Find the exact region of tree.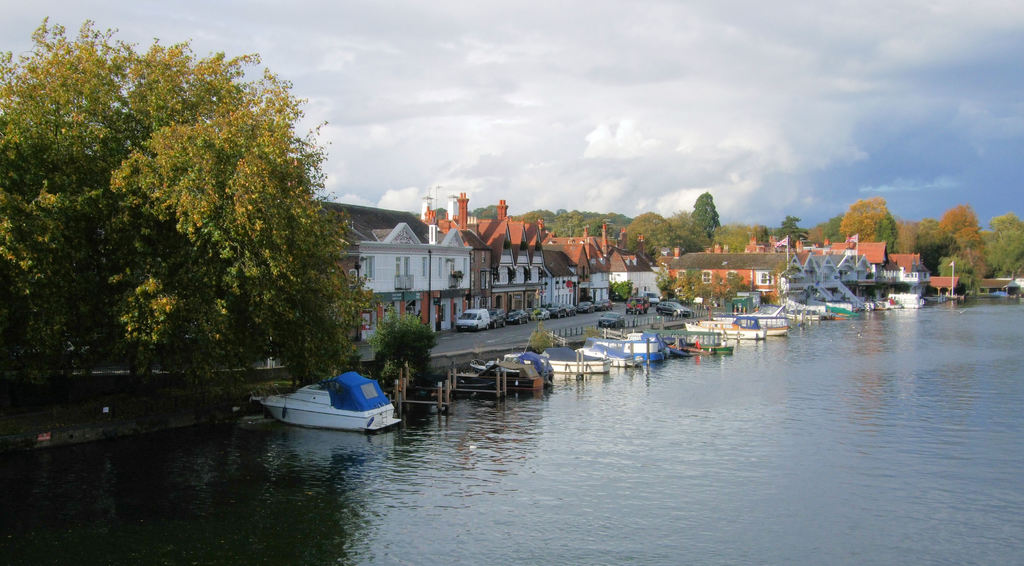
Exact region: (611, 210, 689, 267).
